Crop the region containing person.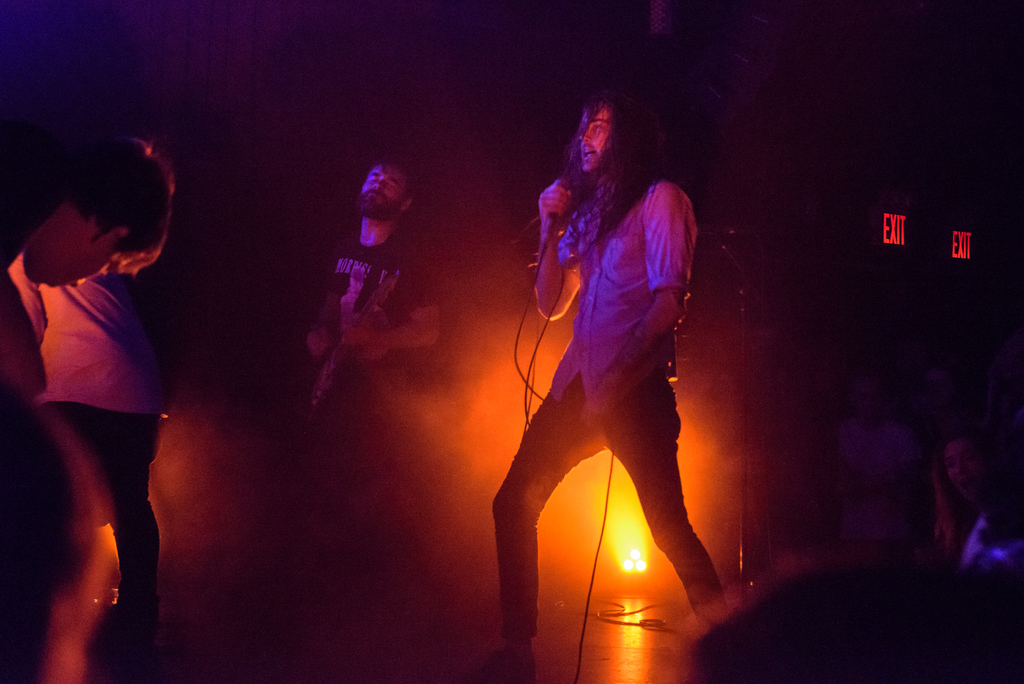
Crop region: (298, 141, 460, 437).
